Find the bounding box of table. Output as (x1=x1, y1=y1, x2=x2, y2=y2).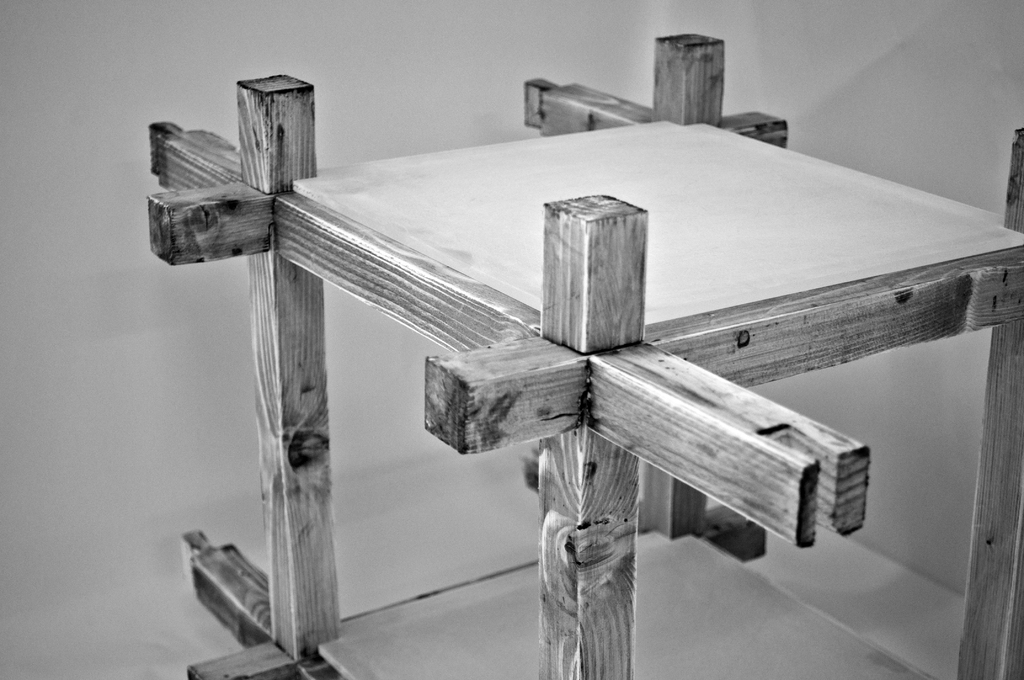
(x1=81, y1=0, x2=1023, y2=679).
